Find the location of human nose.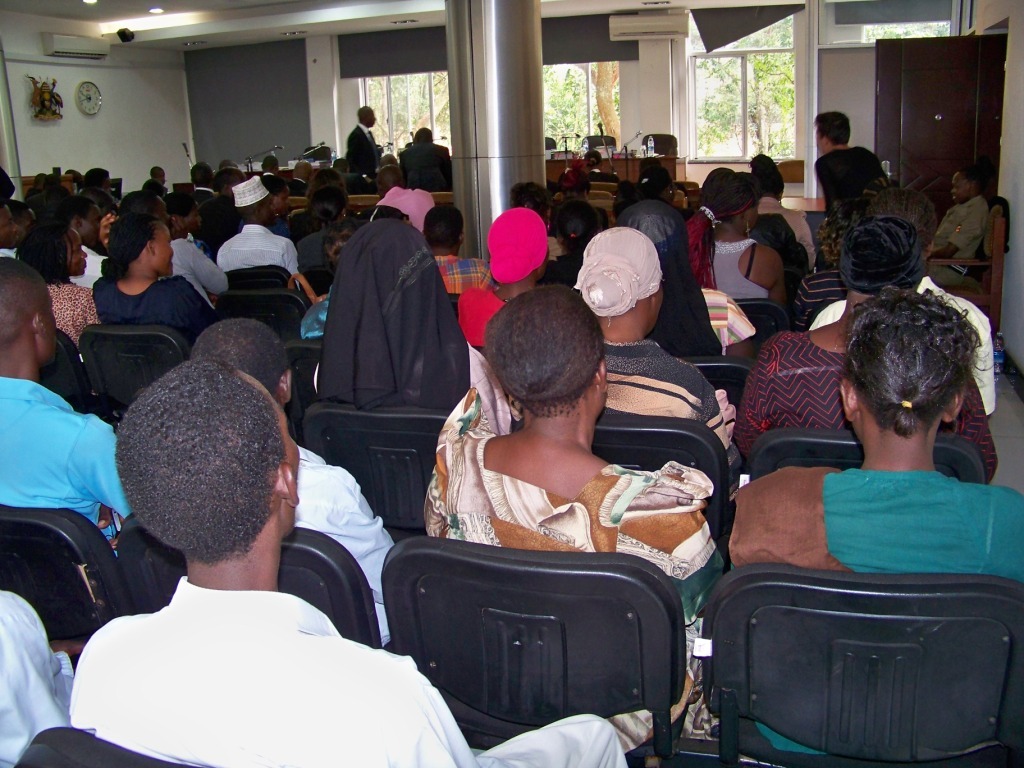
Location: x1=79 y1=251 x2=87 y2=259.
